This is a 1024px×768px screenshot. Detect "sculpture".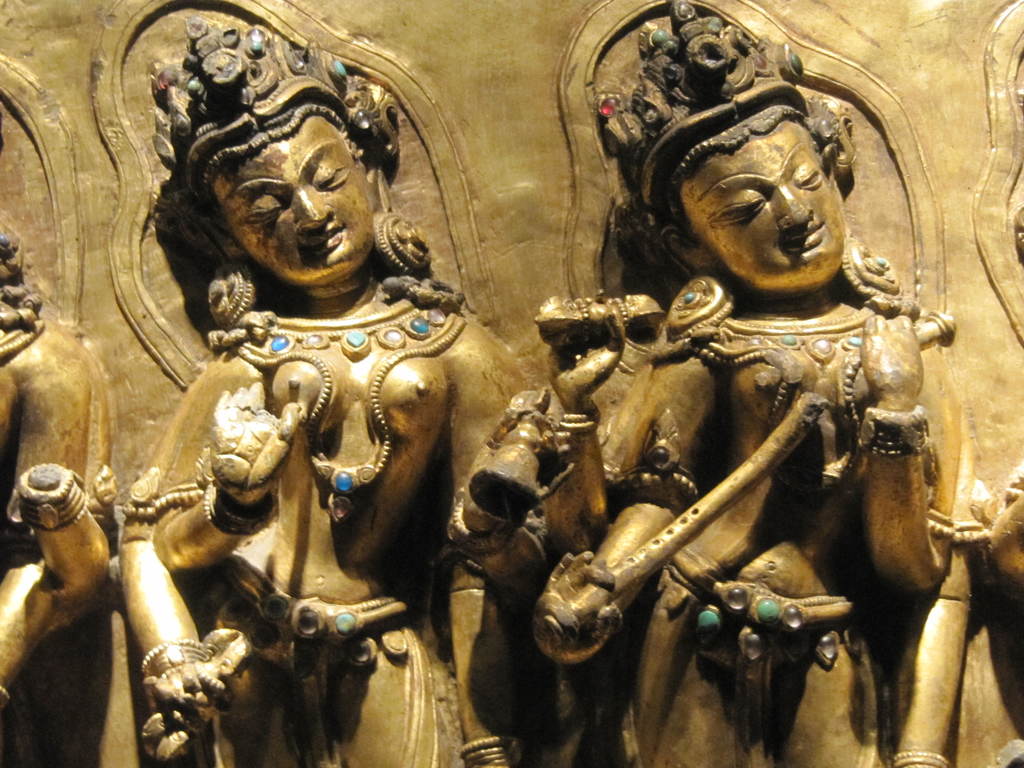
0:214:108:767.
